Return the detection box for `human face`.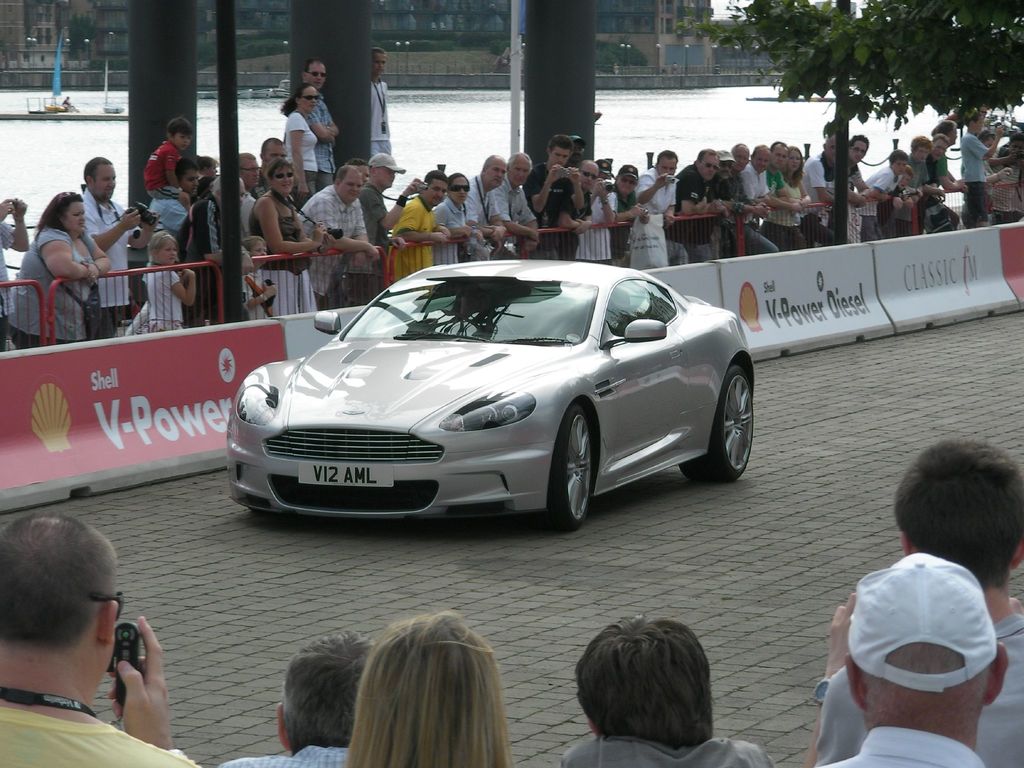
left=376, top=51, right=386, bottom=73.
